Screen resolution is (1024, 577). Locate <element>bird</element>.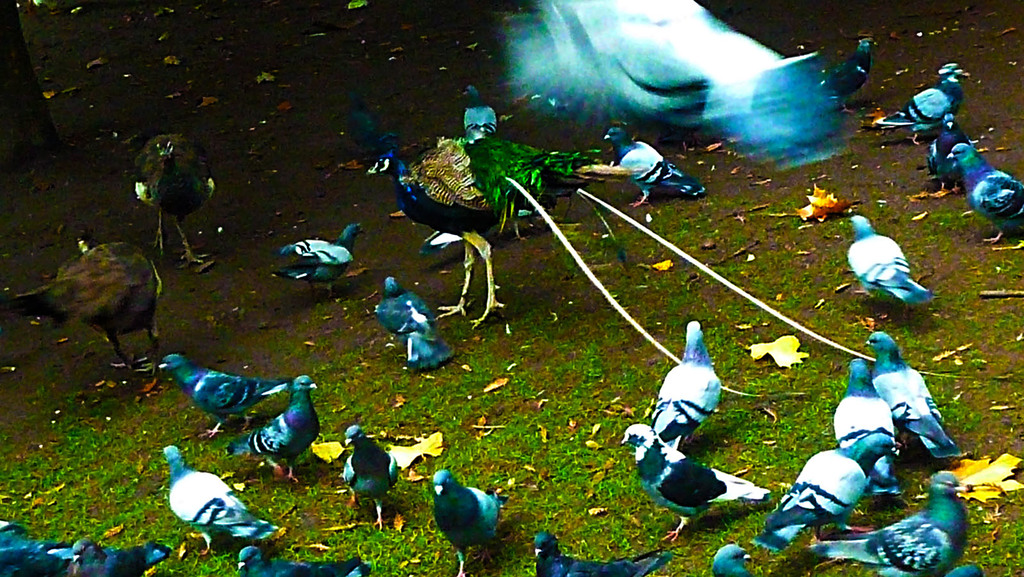
(left=276, top=219, right=365, bottom=302).
